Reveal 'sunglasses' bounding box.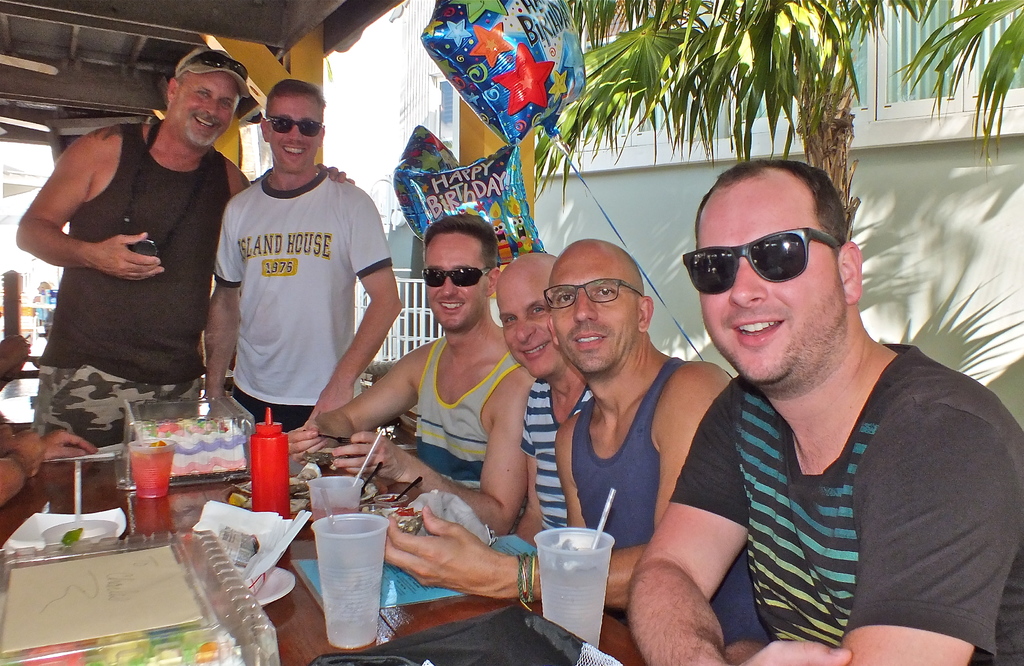
Revealed: [175,51,248,79].
